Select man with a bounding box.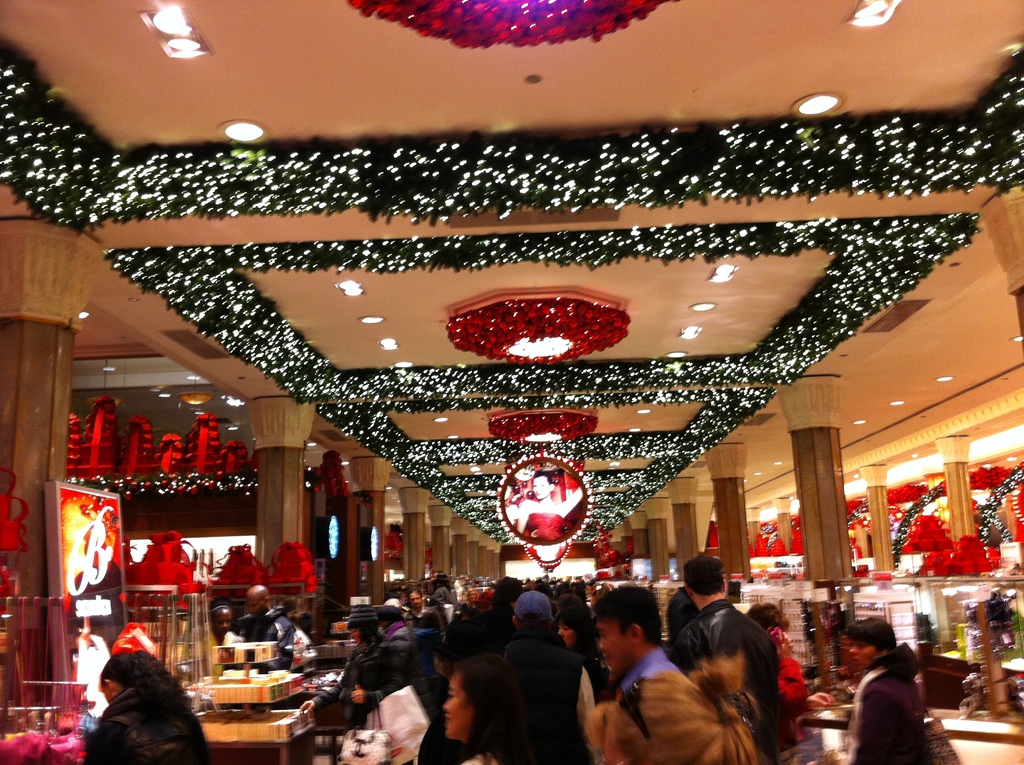
(left=591, top=581, right=685, bottom=703).
